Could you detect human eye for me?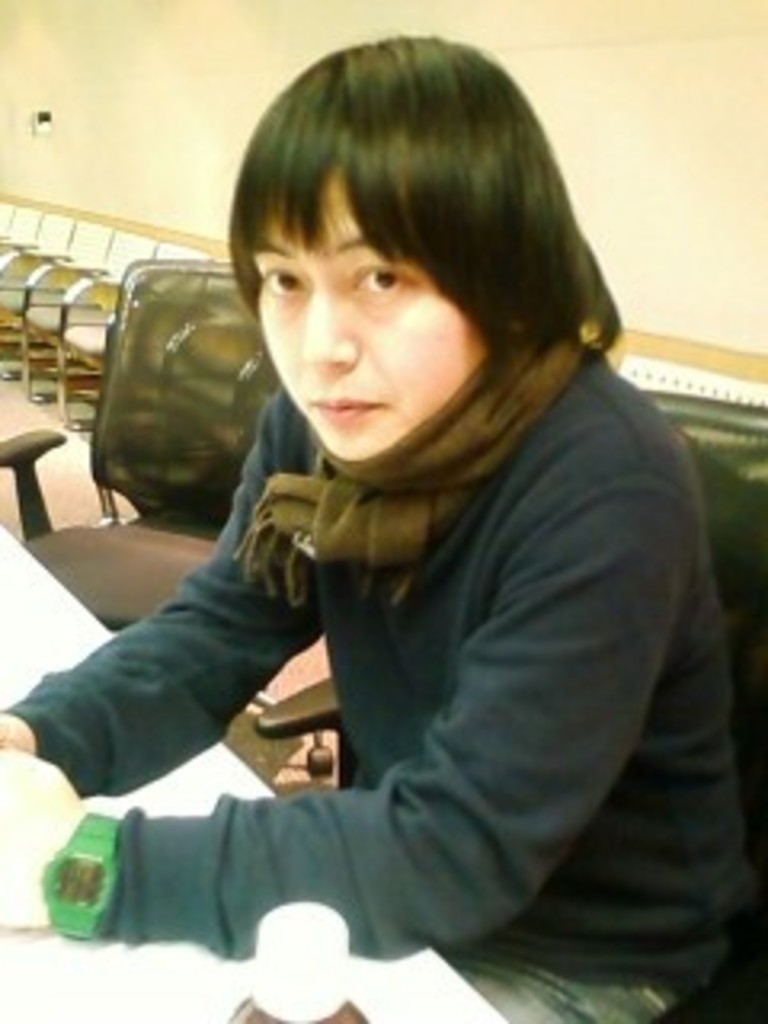
Detection result: Rect(253, 259, 301, 294).
